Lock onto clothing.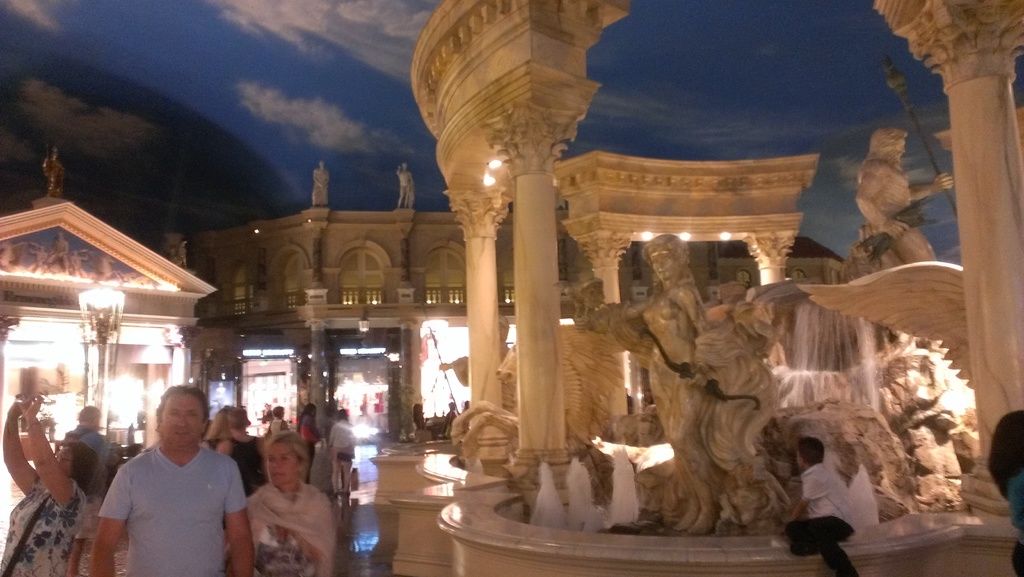
Locked: 788 454 861 576.
